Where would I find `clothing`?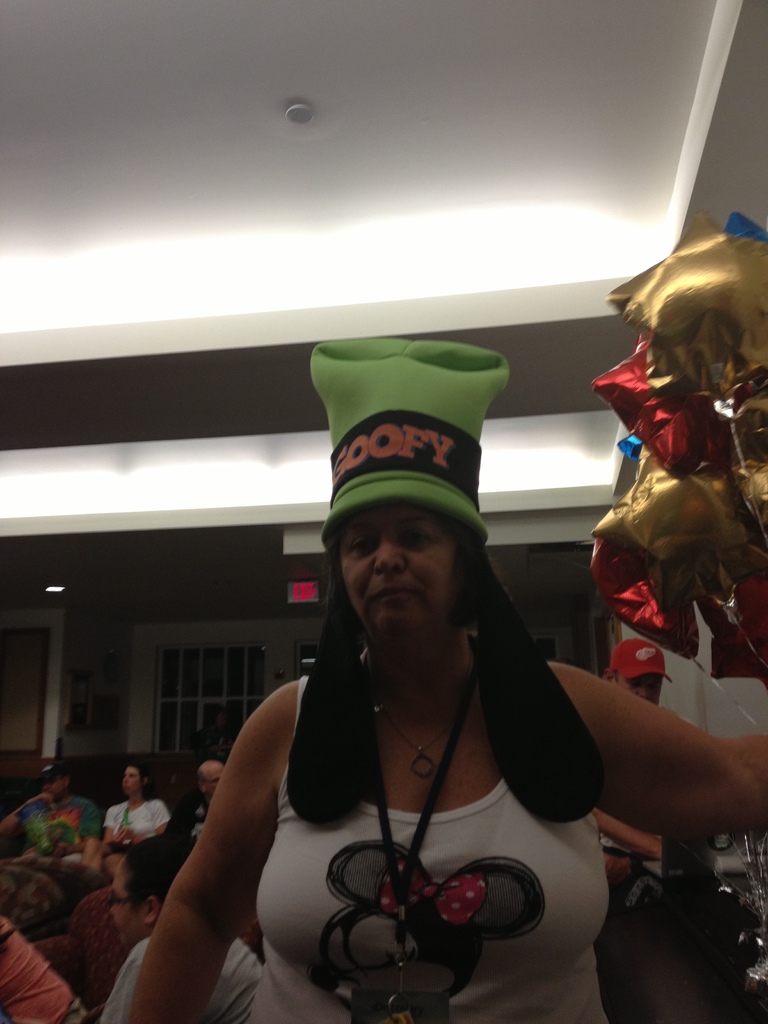
At box=[99, 937, 261, 1023].
